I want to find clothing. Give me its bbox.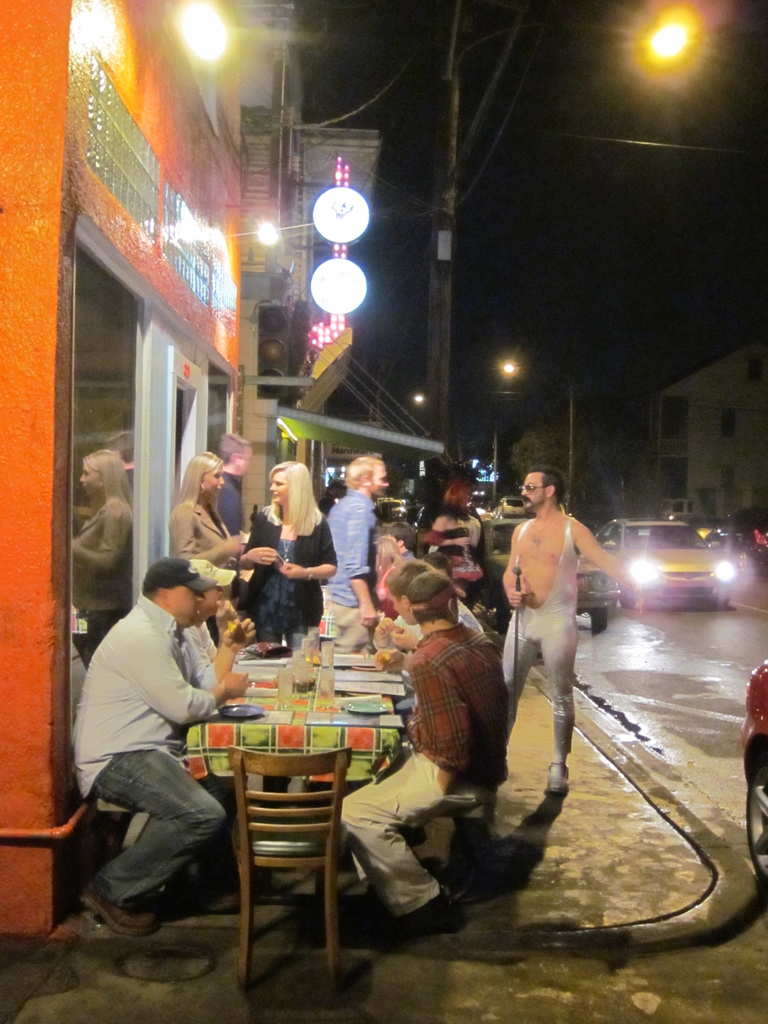
select_region(71, 547, 243, 933).
